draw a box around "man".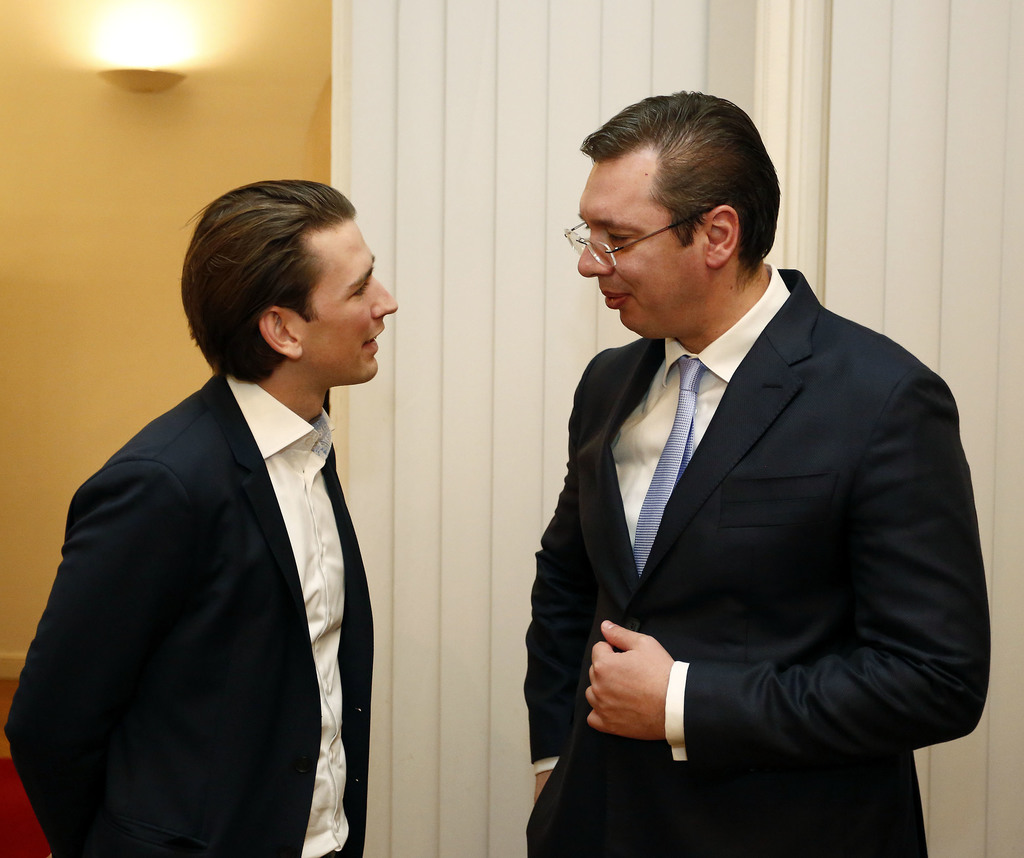
BBox(506, 84, 990, 857).
